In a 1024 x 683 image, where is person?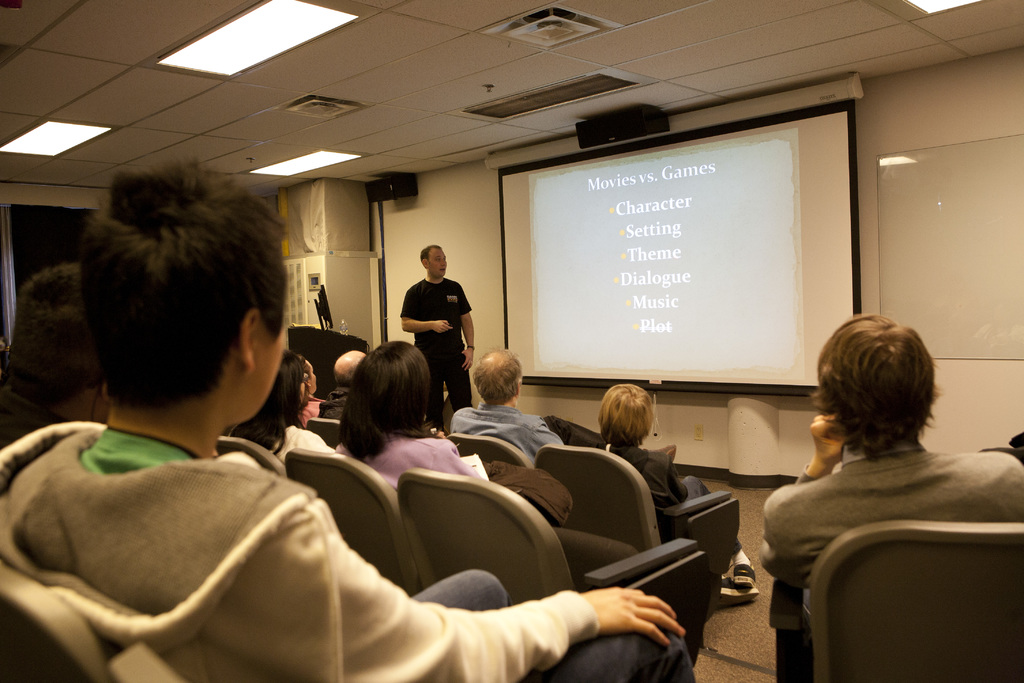
(left=747, top=311, right=1023, bottom=631).
